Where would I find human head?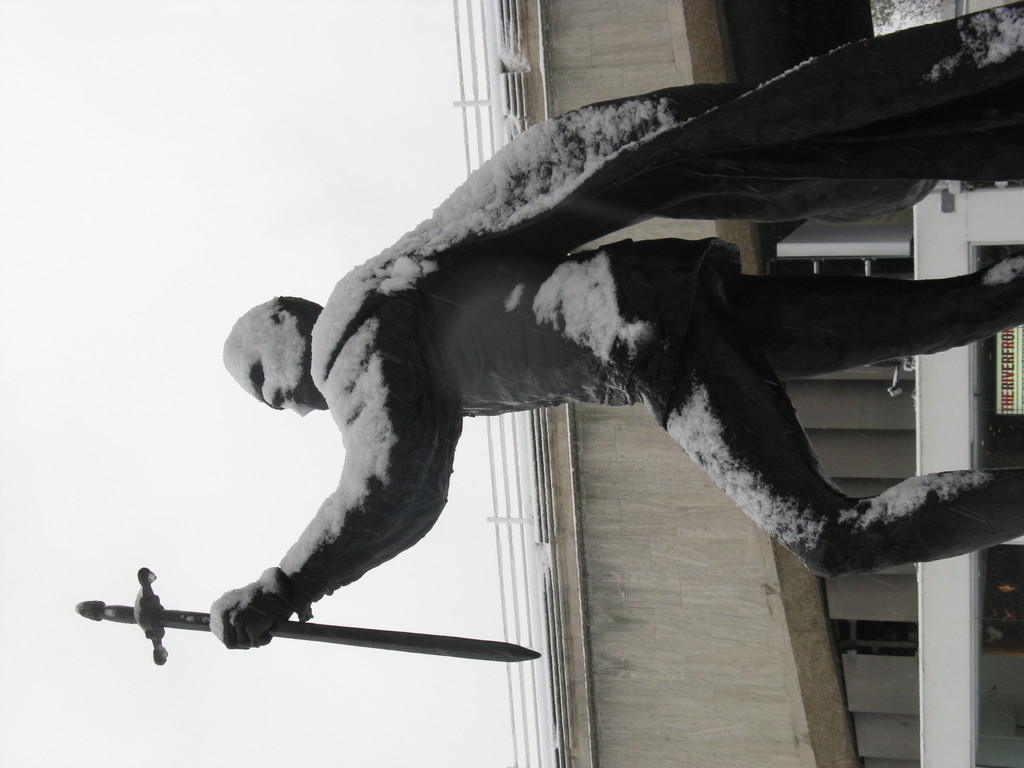
At select_region(216, 289, 319, 428).
